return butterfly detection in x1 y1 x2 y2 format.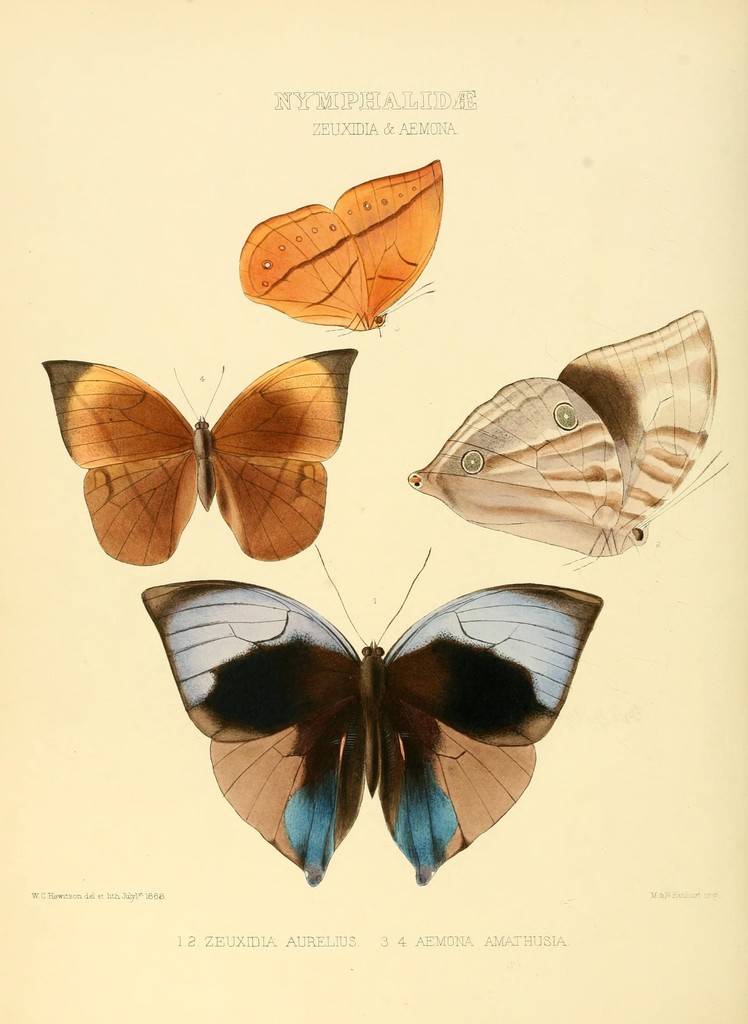
402 305 731 572.
